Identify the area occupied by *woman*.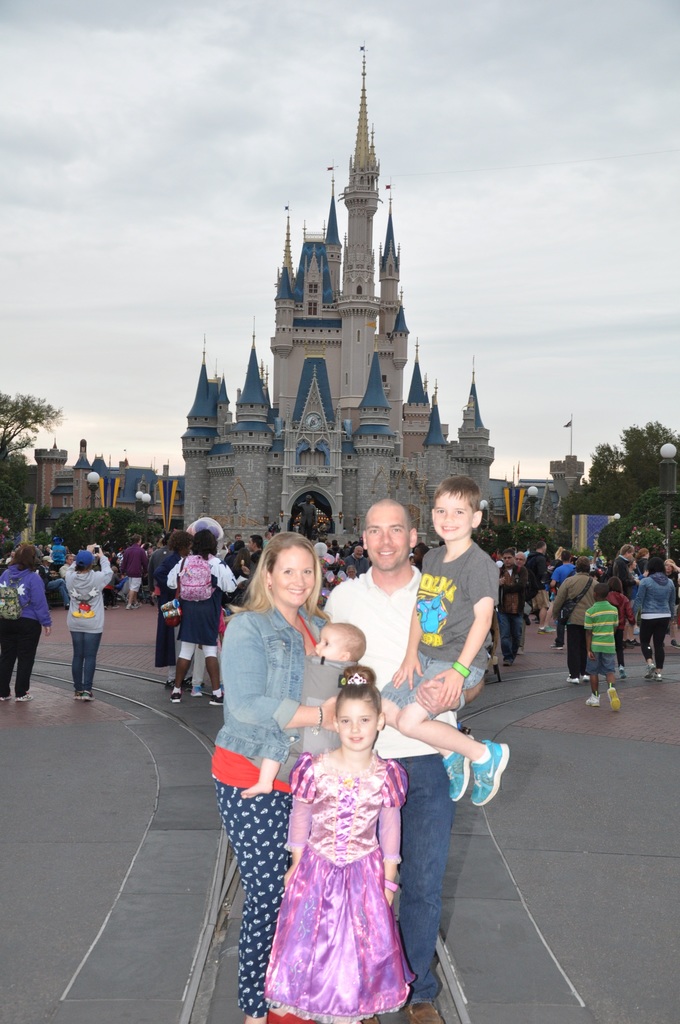
Area: <box>630,555,679,679</box>.
